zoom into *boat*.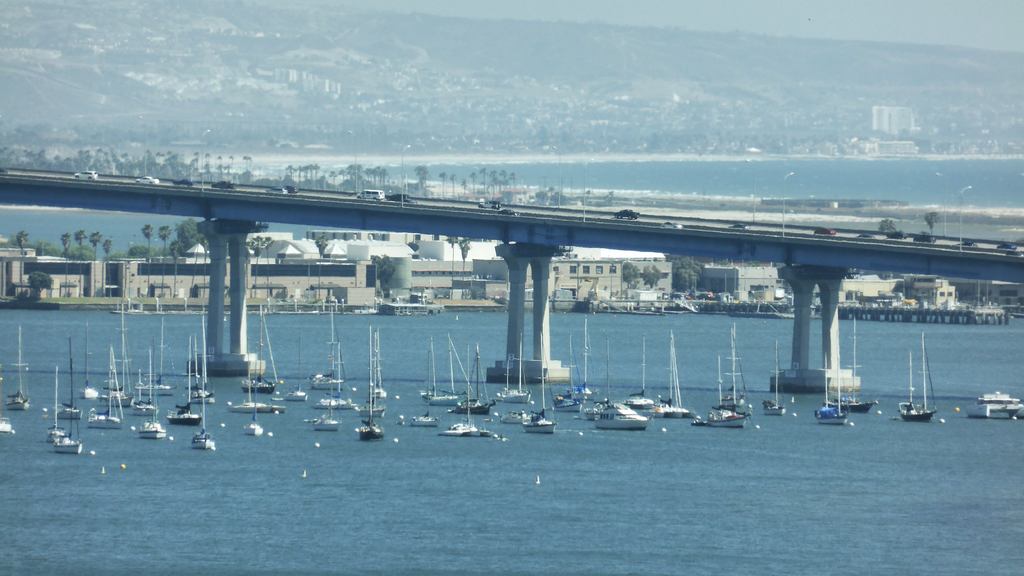
Zoom target: 700 358 749 430.
